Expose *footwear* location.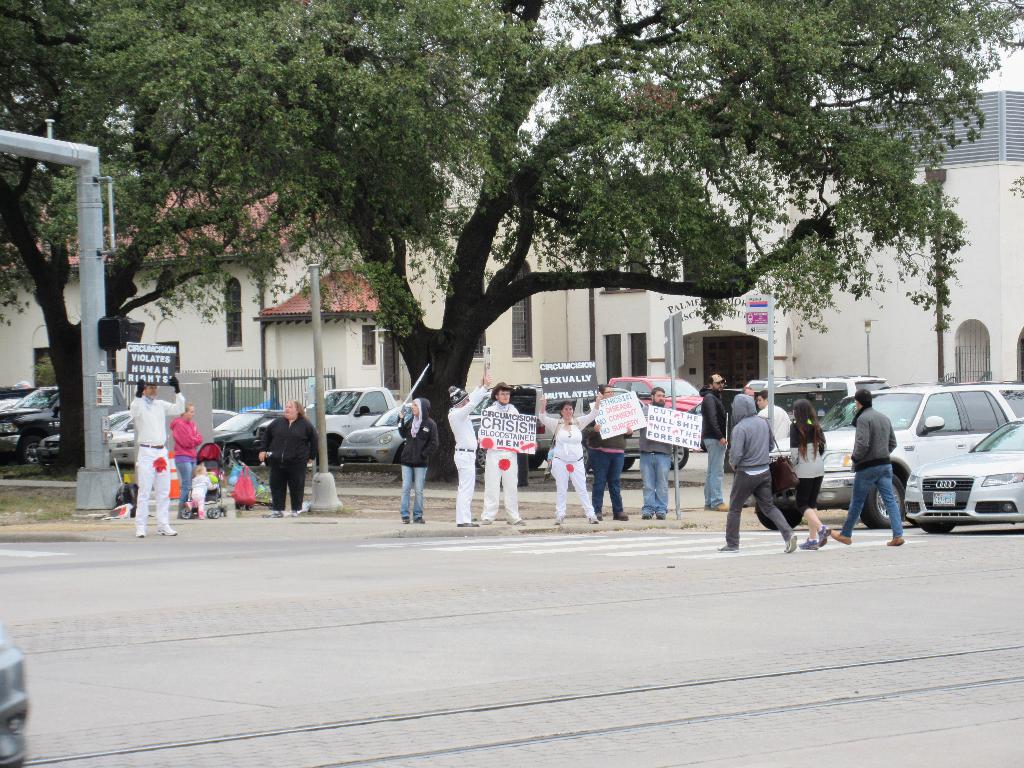
Exposed at [left=783, top=529, right=796, bottom=553].
